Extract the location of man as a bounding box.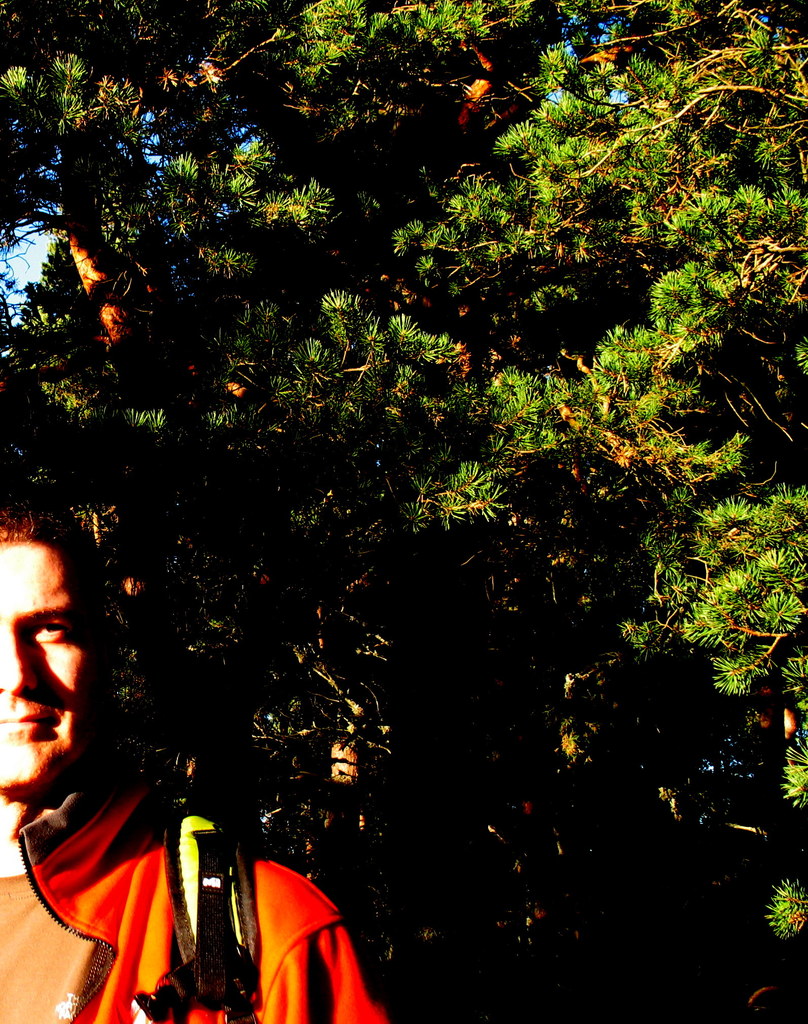
[x1=15, y1=561, x2=347, y2=1007].
